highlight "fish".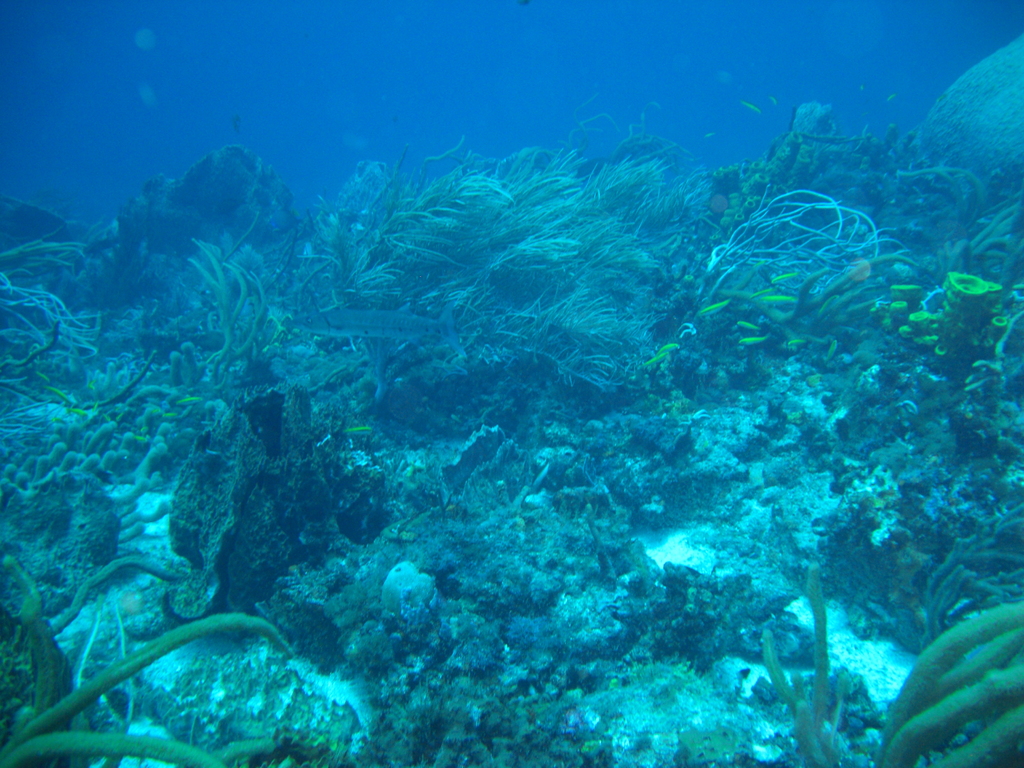
Highlighted region: locate(747, 286, 773, 301).
